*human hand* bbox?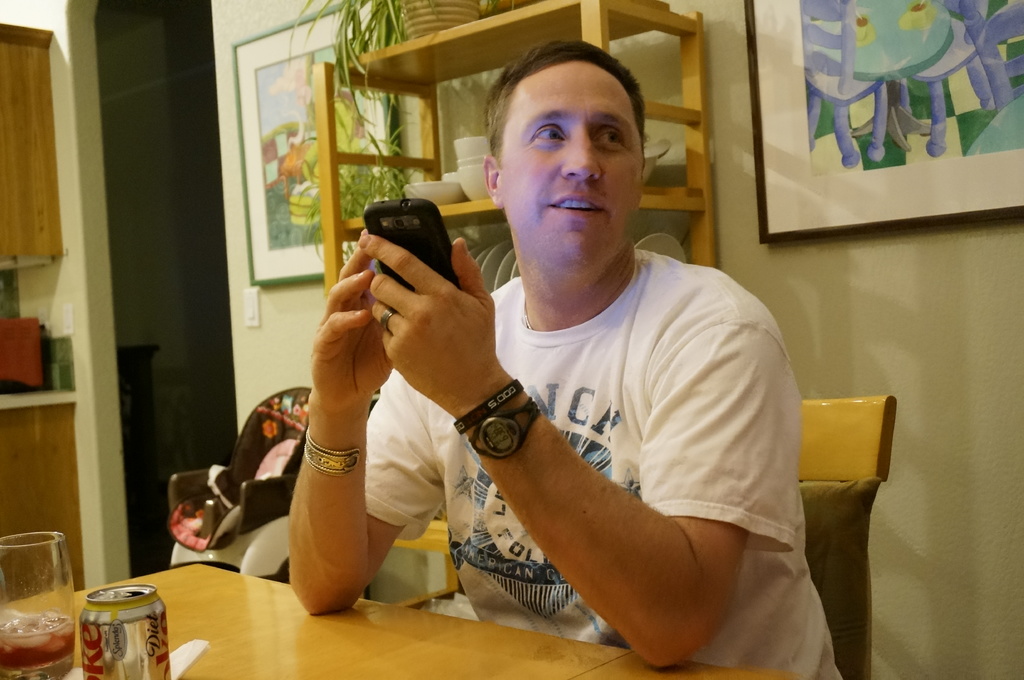
(357, 226, 509, 420)
